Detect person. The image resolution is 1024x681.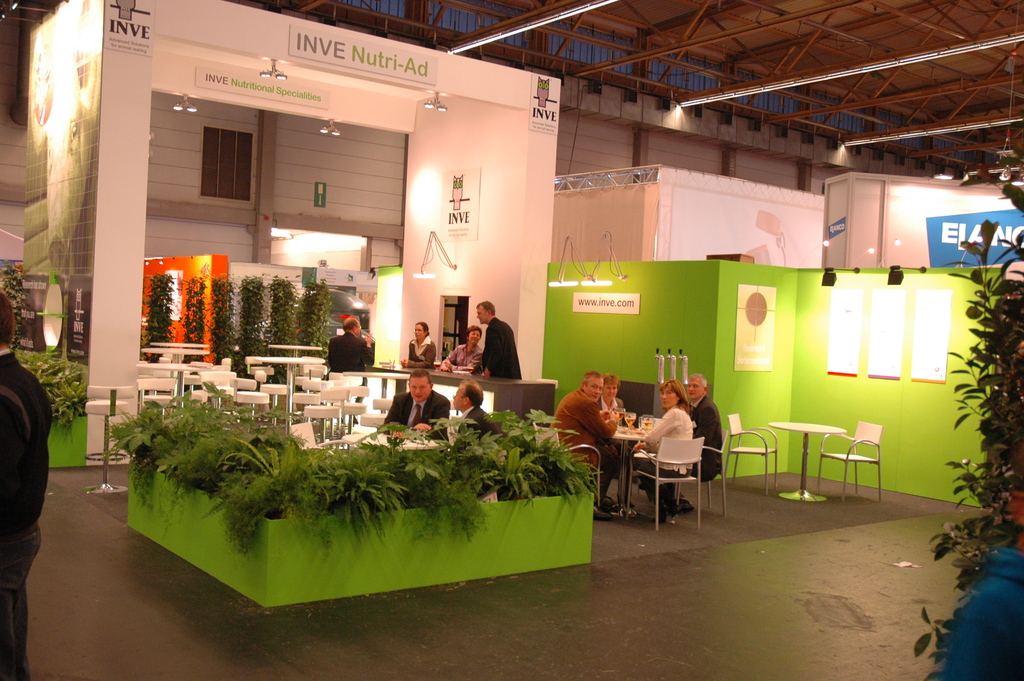
left=401, top=319, right=436, bottom=368.
